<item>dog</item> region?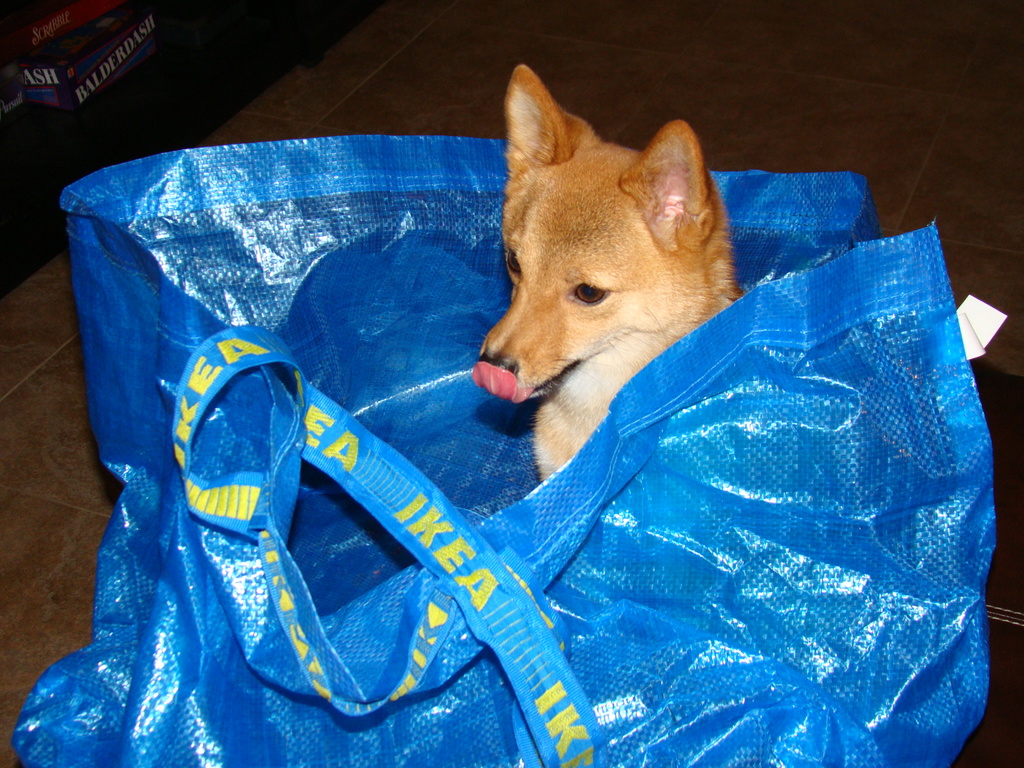
<region>468, 63, 752, 484</region>
